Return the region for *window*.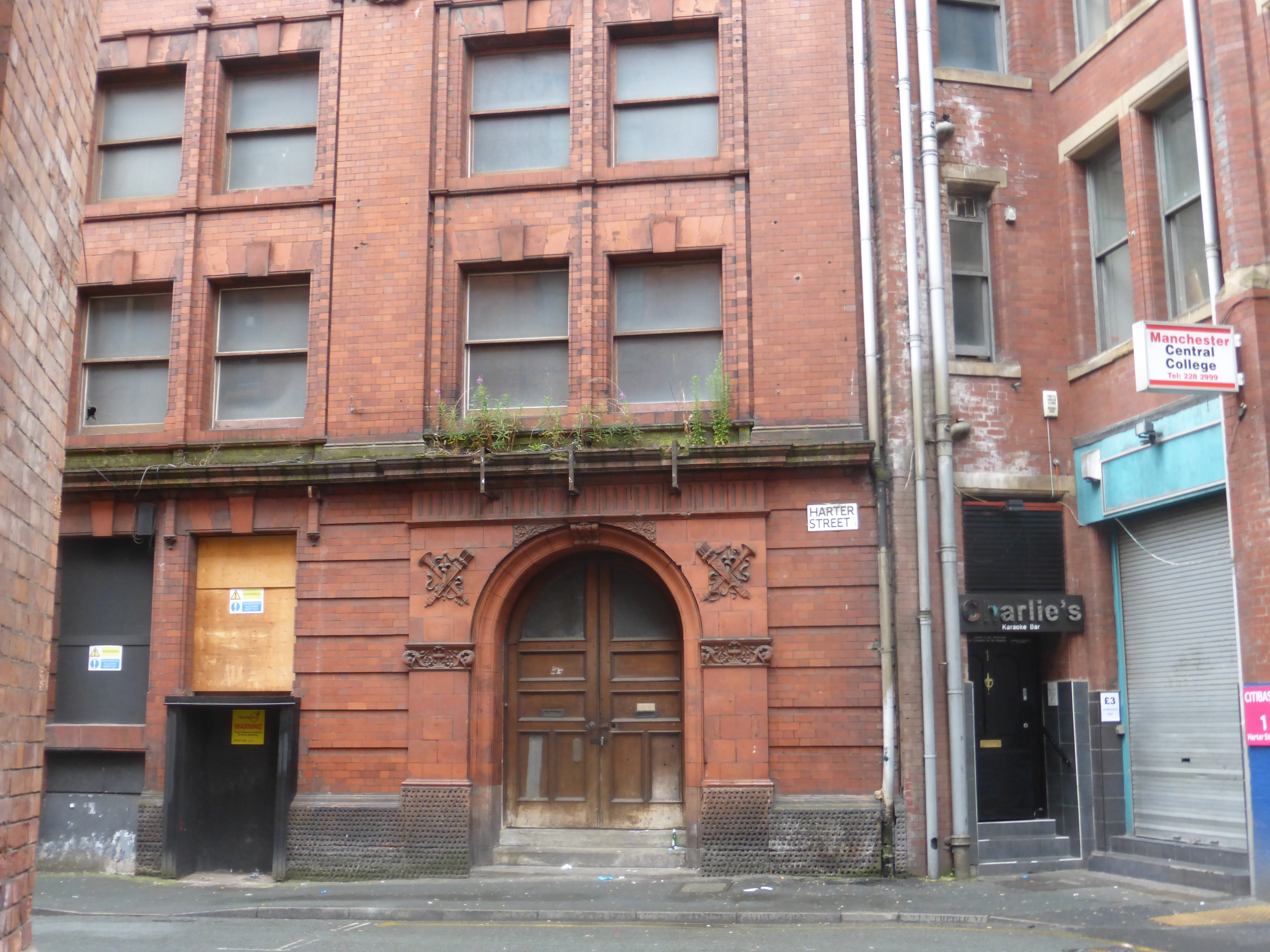
select_region(257, 0, 279, 21).
